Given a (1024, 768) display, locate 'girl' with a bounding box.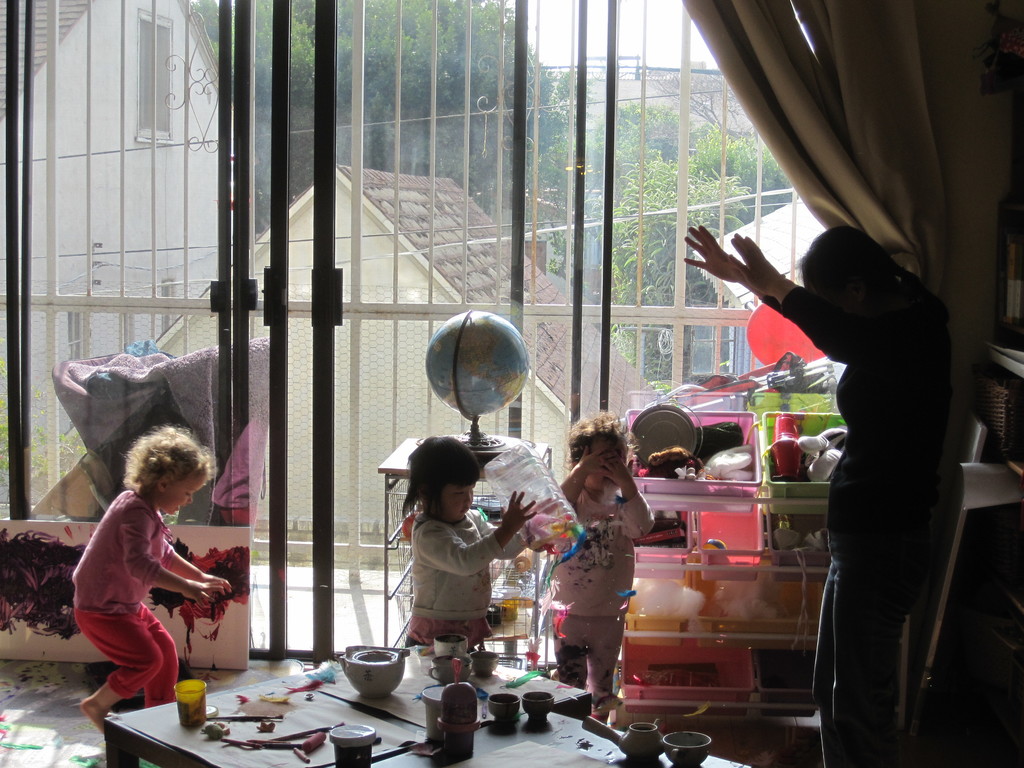
Located: 77:425:232:733.
